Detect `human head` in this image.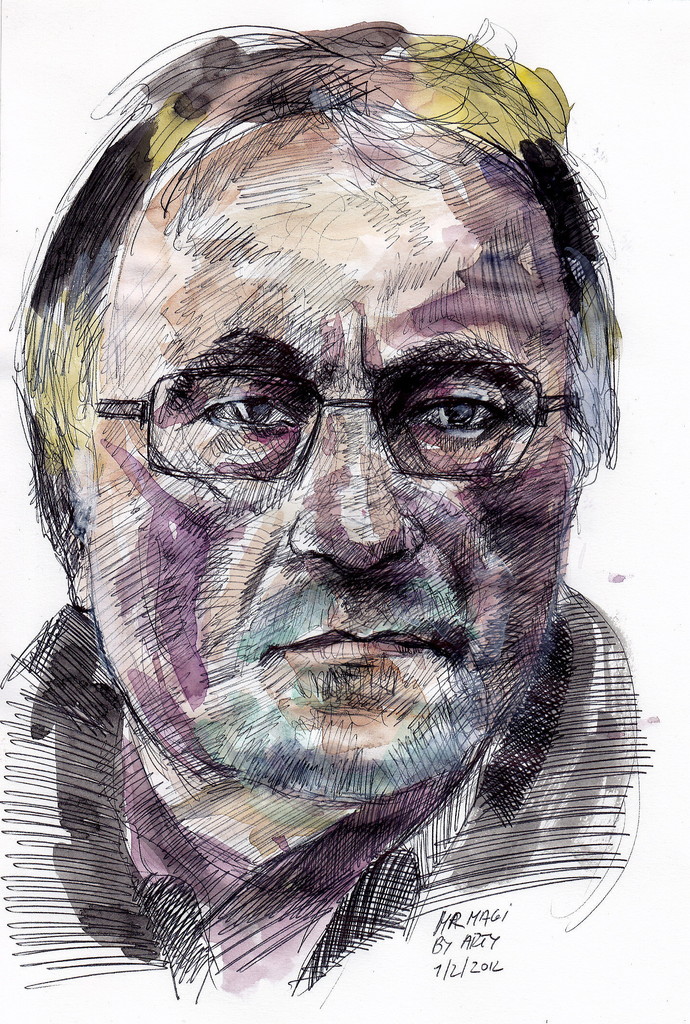
Detection: bbox=[81, 31, 603, 858].
